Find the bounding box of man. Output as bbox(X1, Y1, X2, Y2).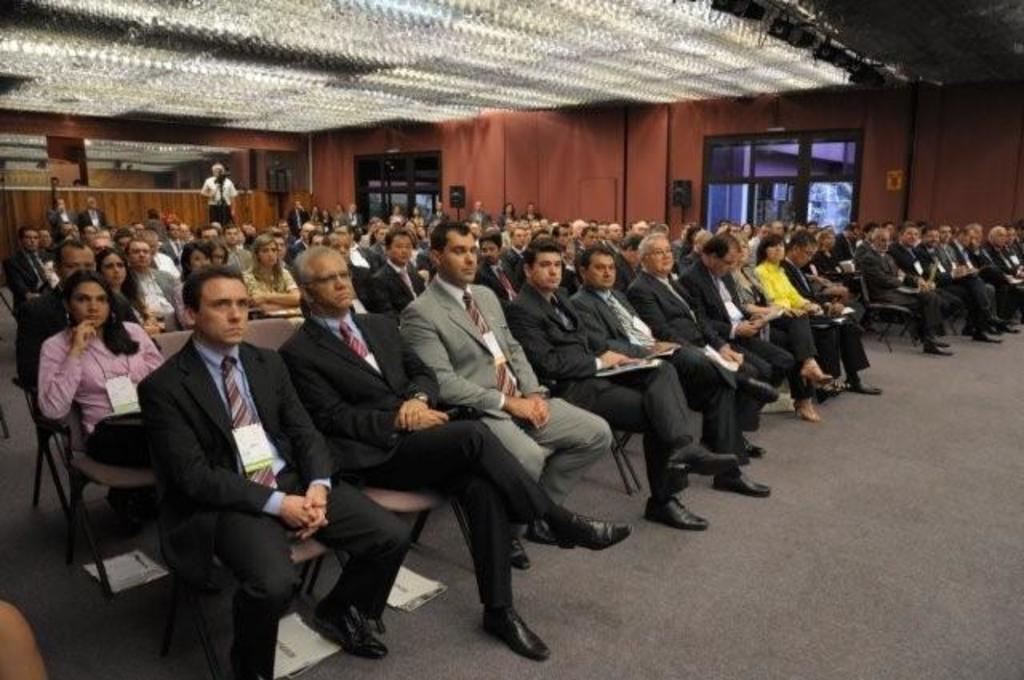
bbox(466, 195, 490, 230).
